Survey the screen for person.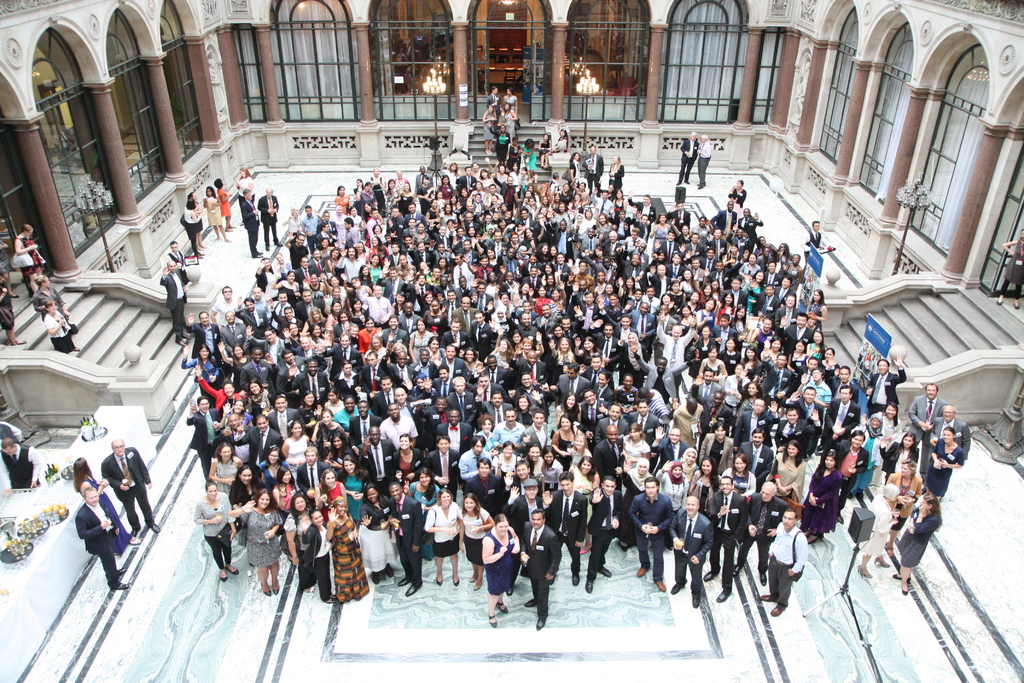
Survey found: {"left": 700, "top": 391, "right": 733, "bottom": 438}.
